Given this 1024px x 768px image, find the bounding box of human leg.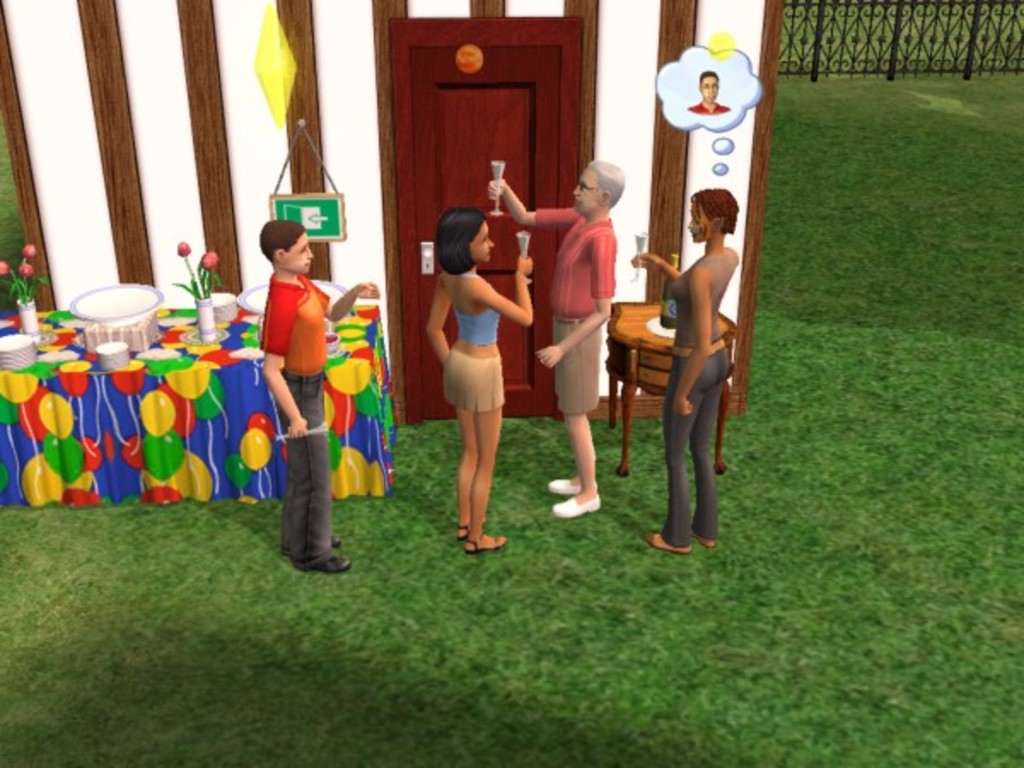
{"x1": 538, "y1": 323, "x2": 608, "y2": 517}.
